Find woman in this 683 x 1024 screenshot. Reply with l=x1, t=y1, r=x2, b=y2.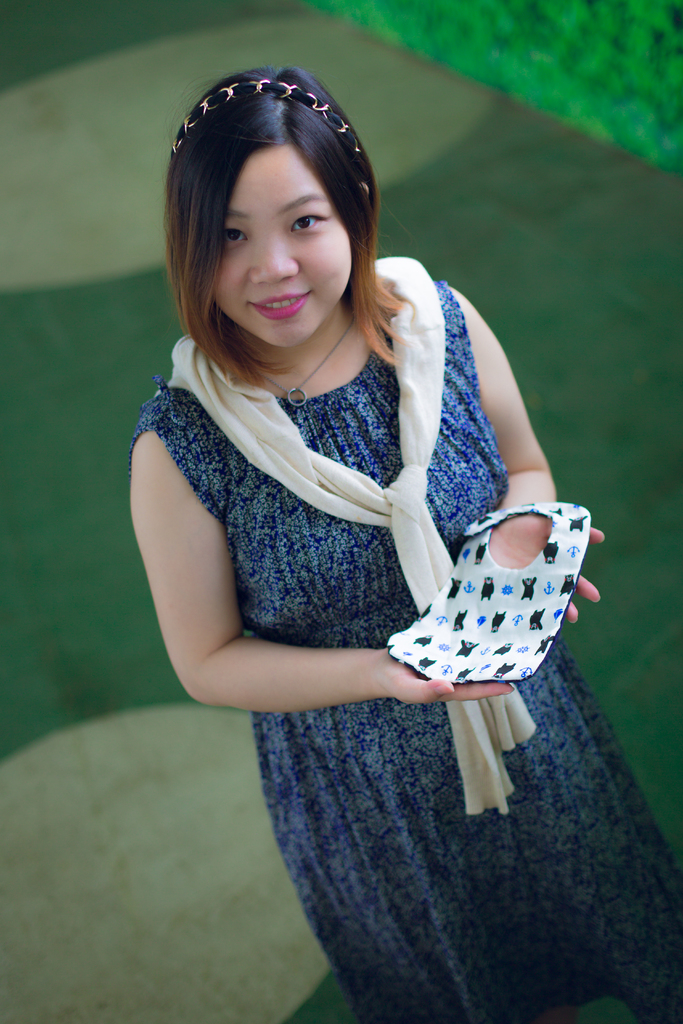
l=87, t=46, r=615, b=995.
